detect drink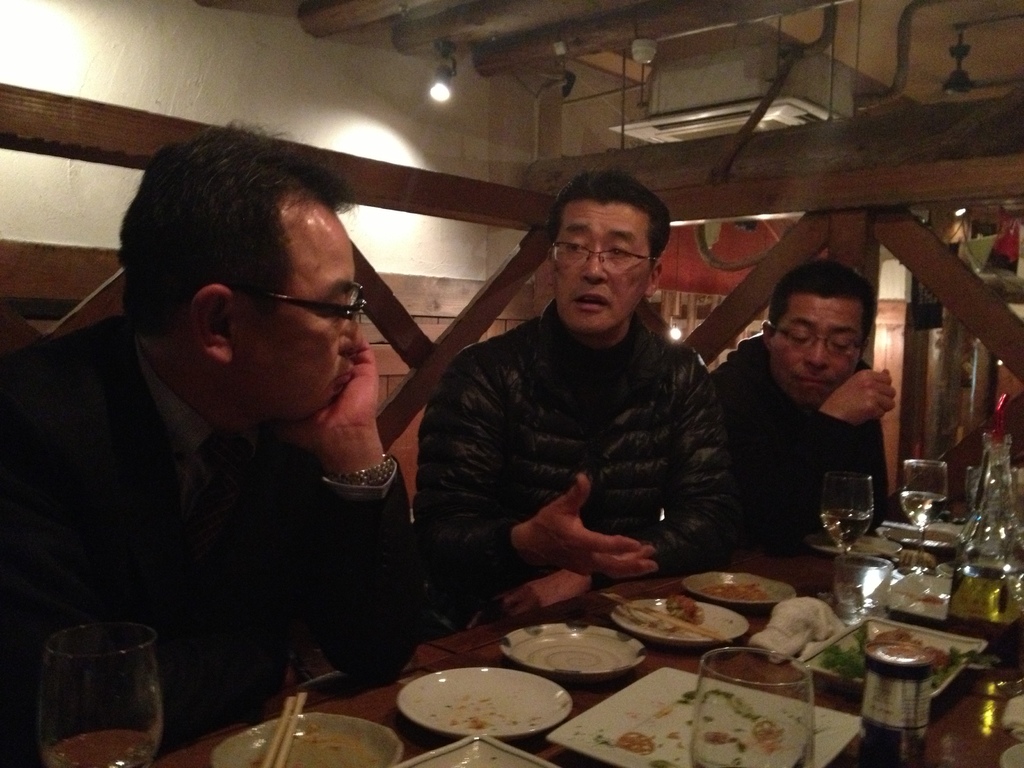
region(905, 490, 948, 529)
